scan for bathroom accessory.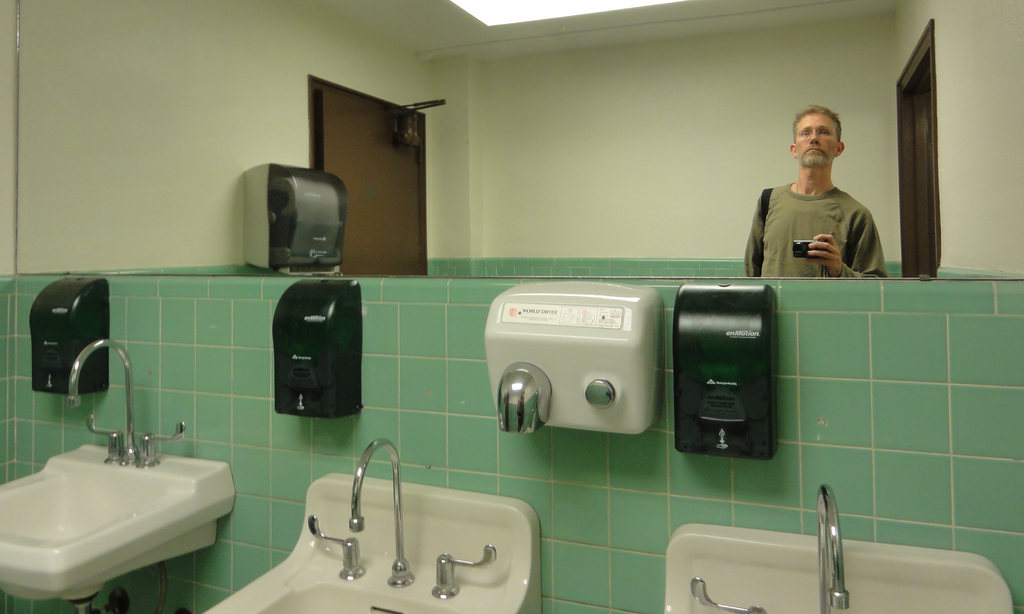
Scan result: 484:281:665:438.
